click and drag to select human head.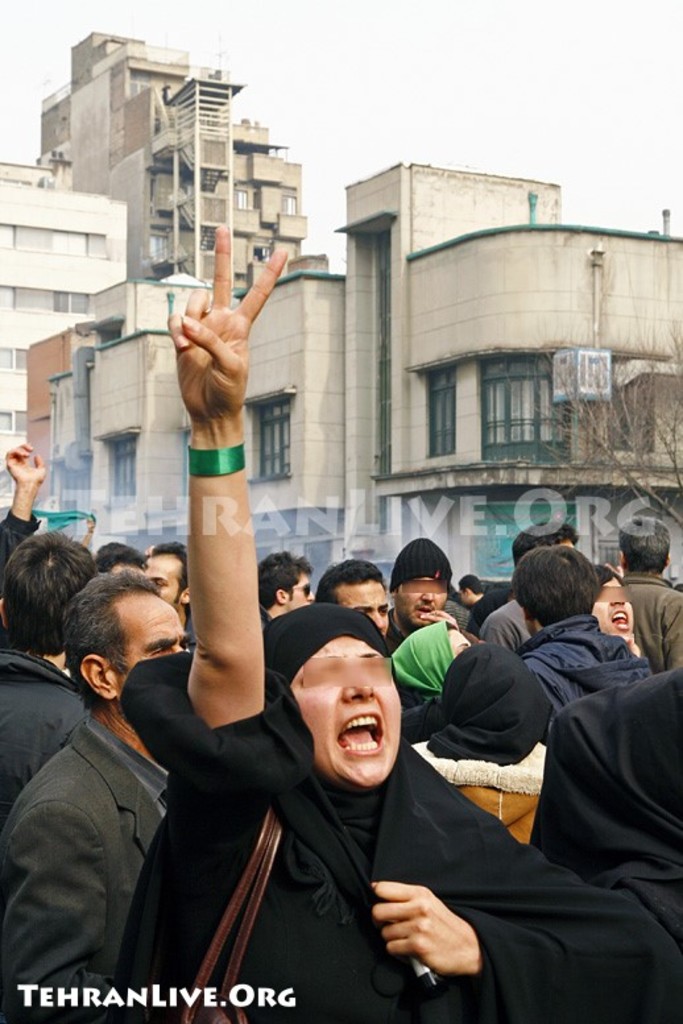
Selection: Rect(392, 619, 473, 684).
